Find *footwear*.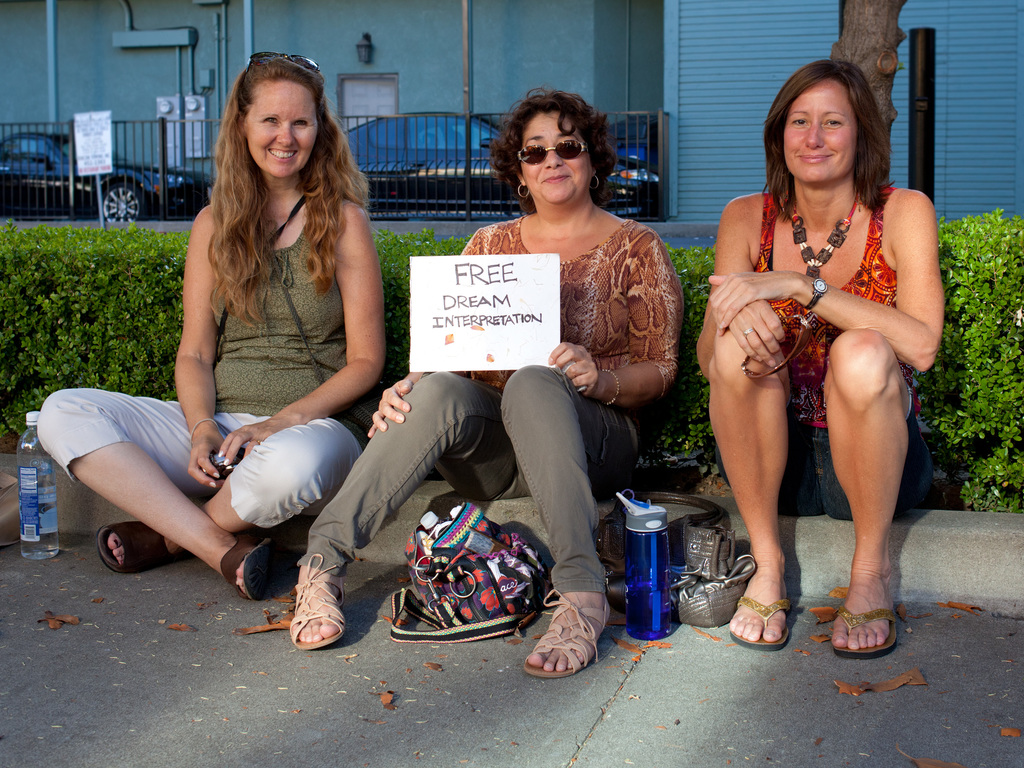
100:525:172:572.
